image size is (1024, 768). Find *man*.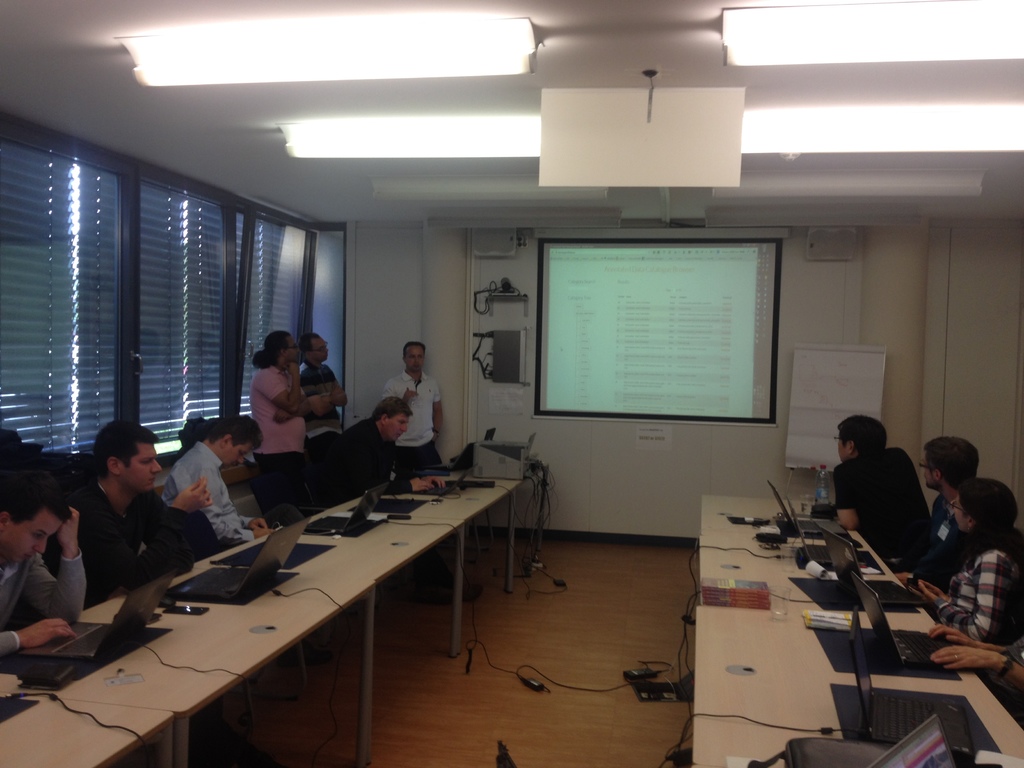
{"left": 303, "top": 395, "right": 412, "bottom": 509}.
